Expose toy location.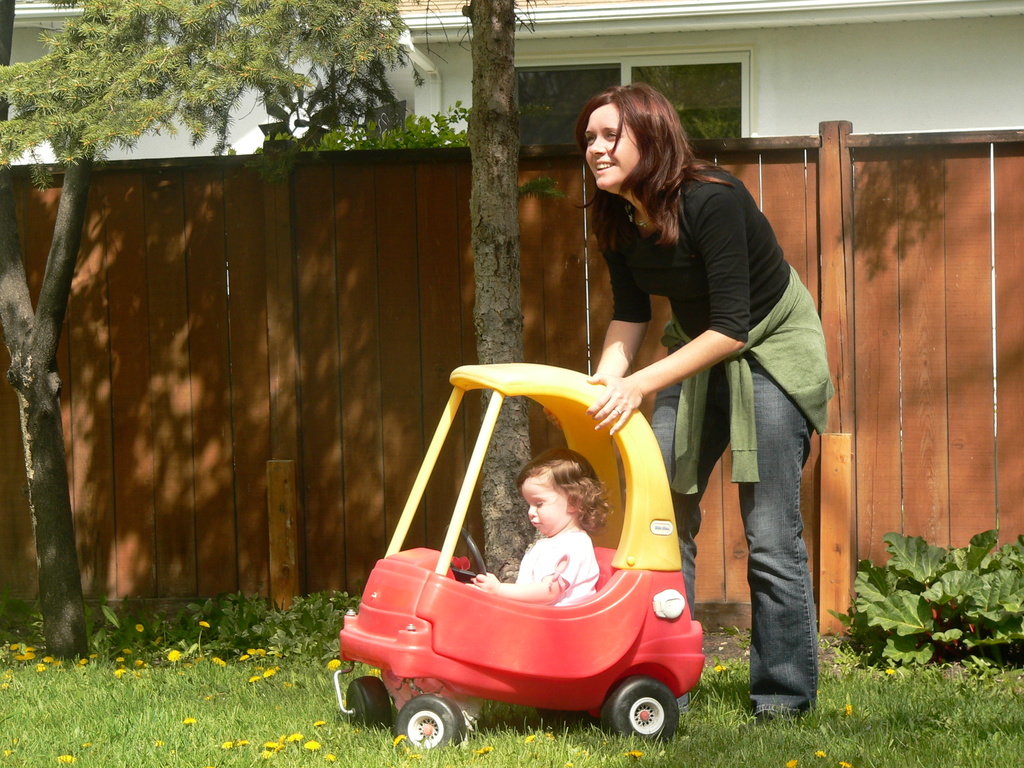
Exposed at 325 344 730 740.
